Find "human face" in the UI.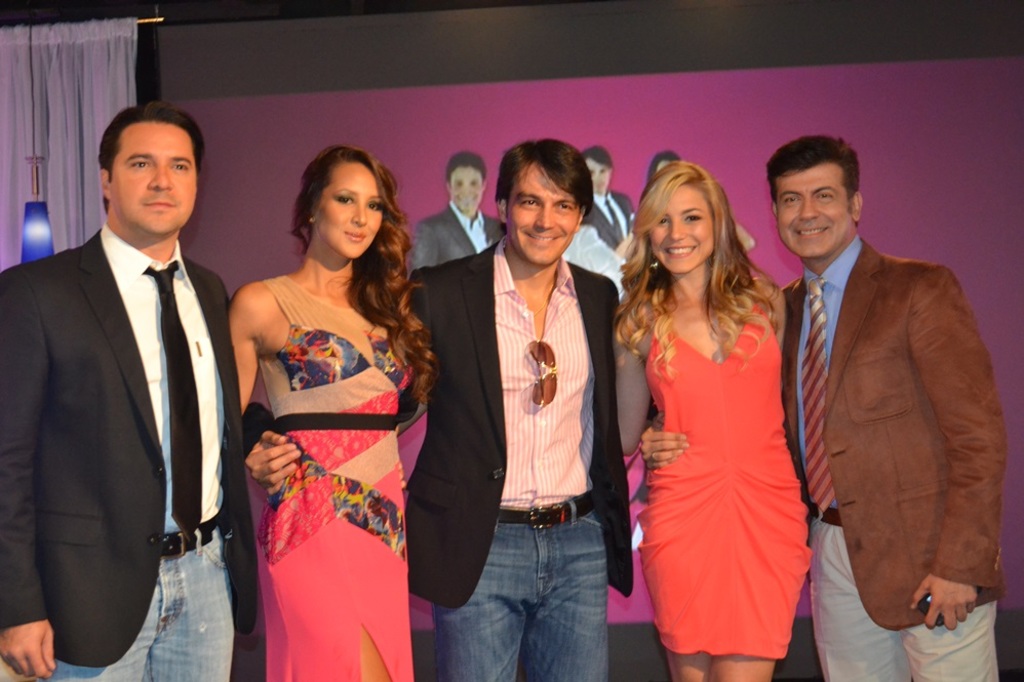
UI element at region(502, 166, 577, 270).
